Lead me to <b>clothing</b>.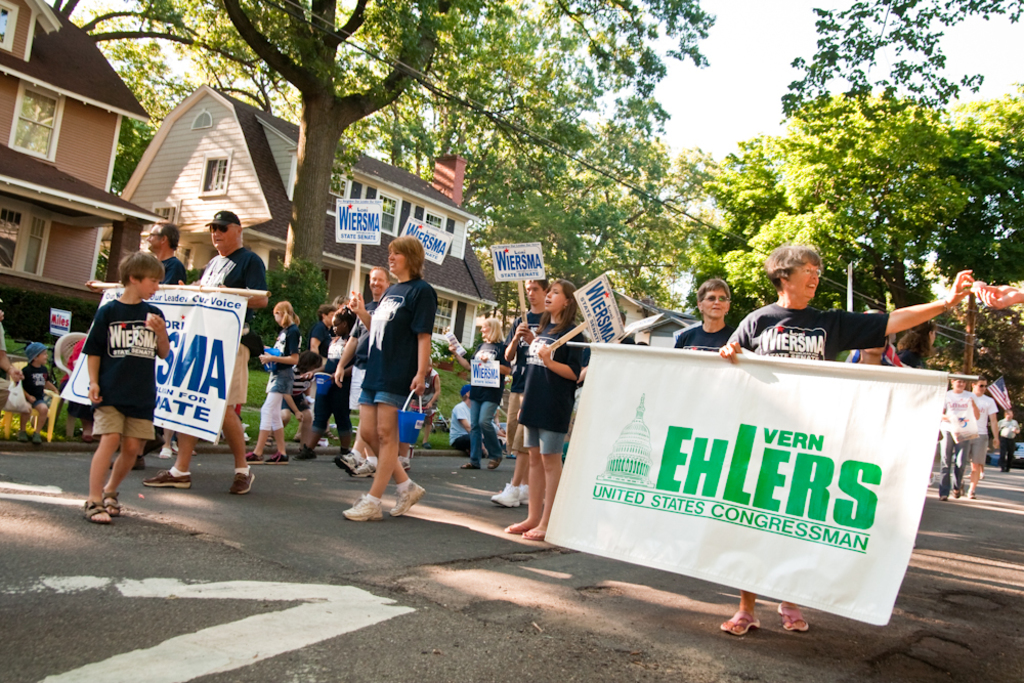
Lead to x1=56 y1=336 x2=95 y2=418.
